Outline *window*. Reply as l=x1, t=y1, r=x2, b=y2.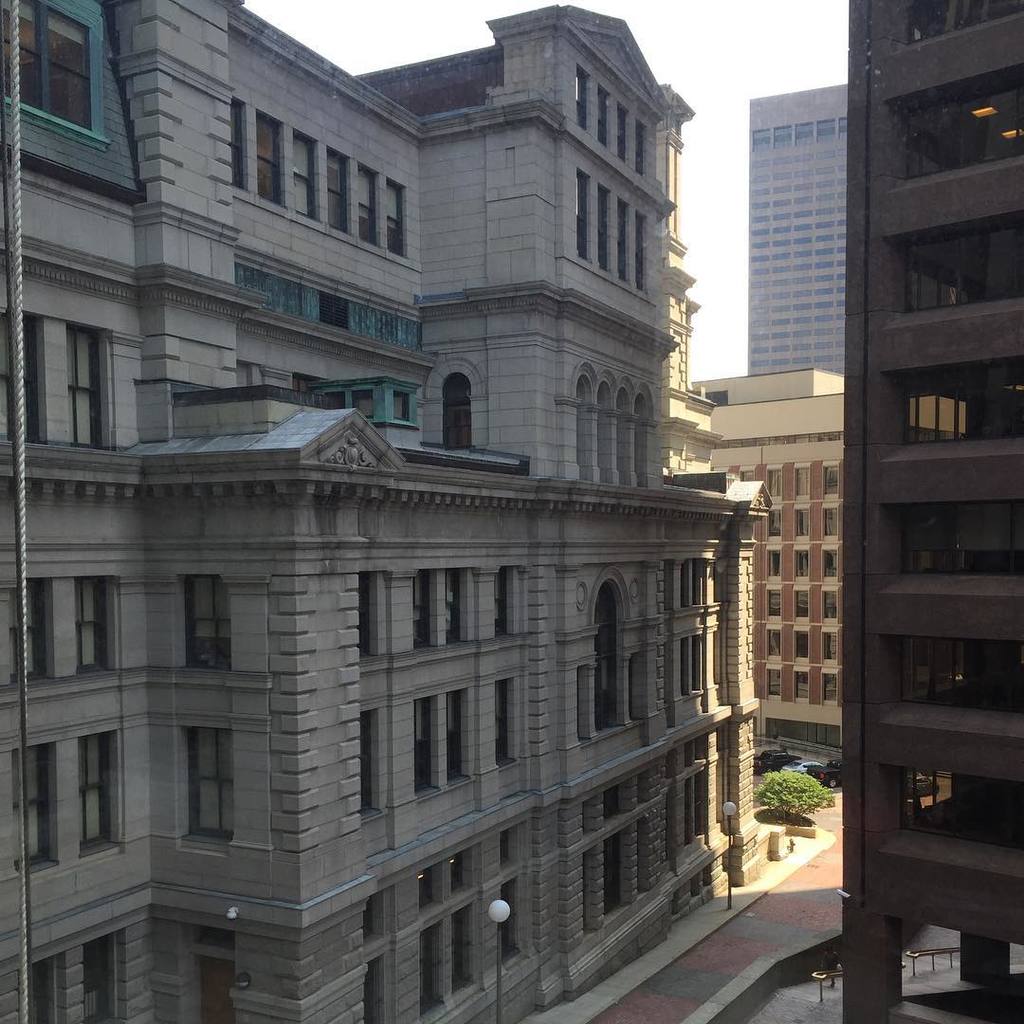
l=10, t=750, r=47, b=871.
